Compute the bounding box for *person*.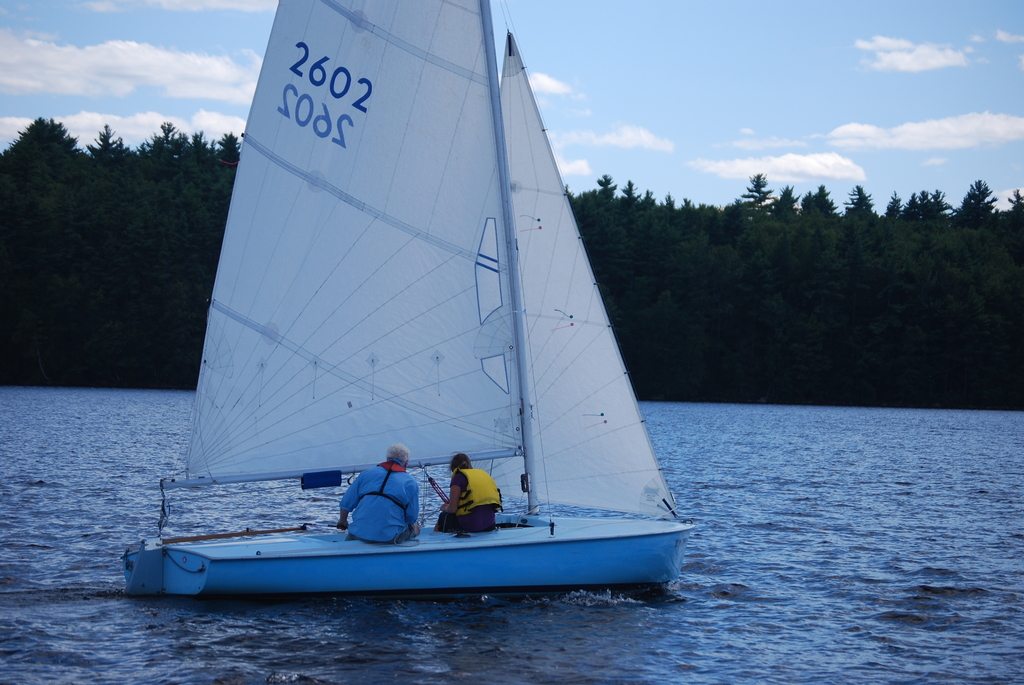
Rect(436, 452, 504, 537).
